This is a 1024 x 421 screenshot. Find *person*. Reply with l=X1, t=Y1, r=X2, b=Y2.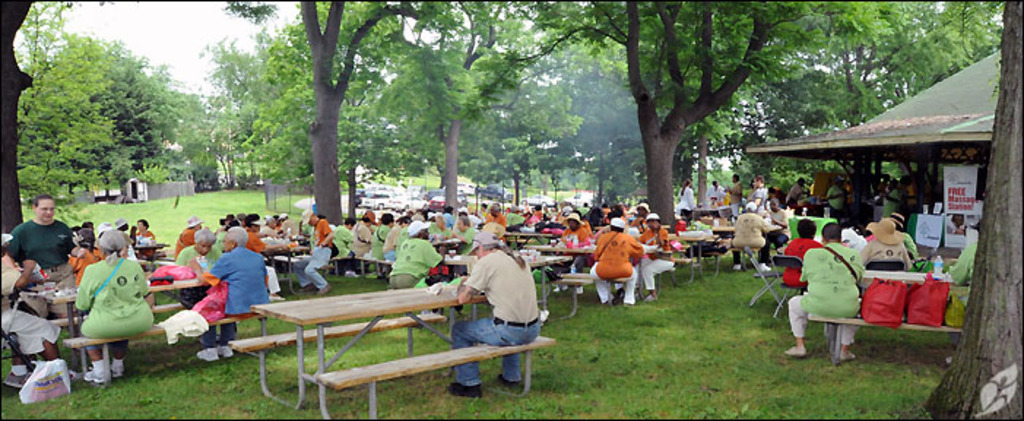
l=630, t=199, r=654, b=232.
